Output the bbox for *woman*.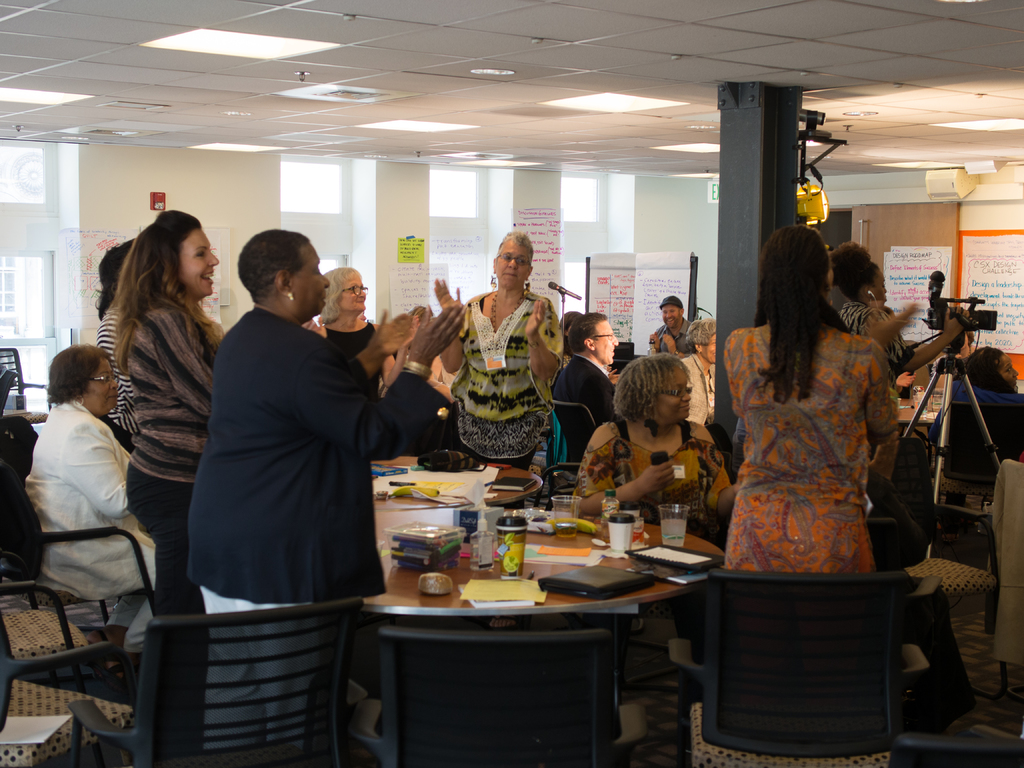
crop(310, 264, 428, 390).
